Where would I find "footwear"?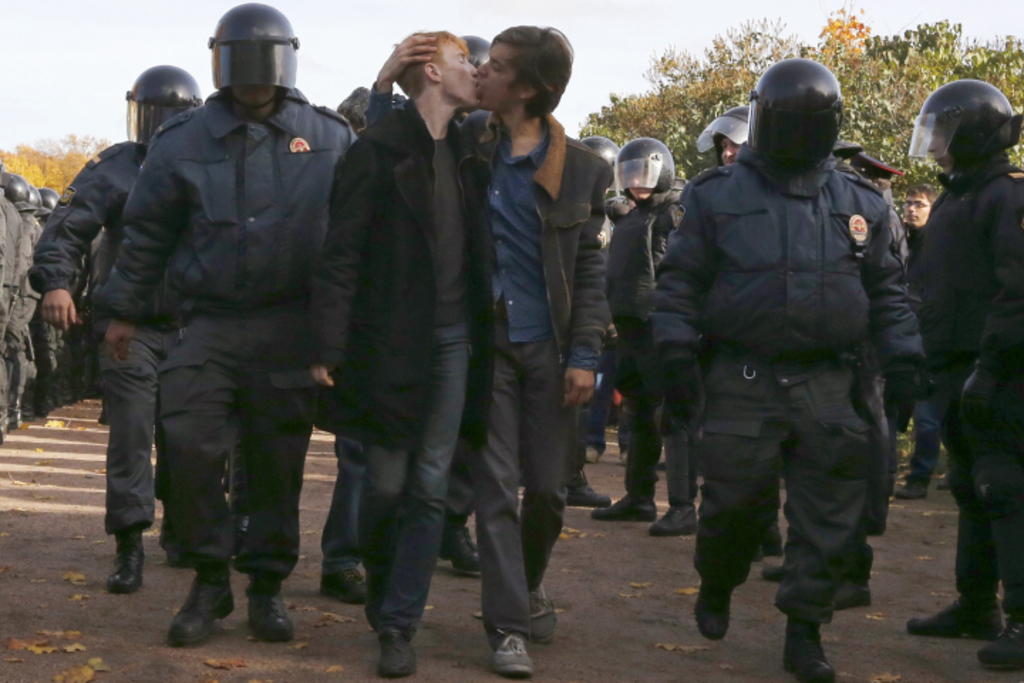
At (x1=759, y1=545, x2=796, y2=585).
